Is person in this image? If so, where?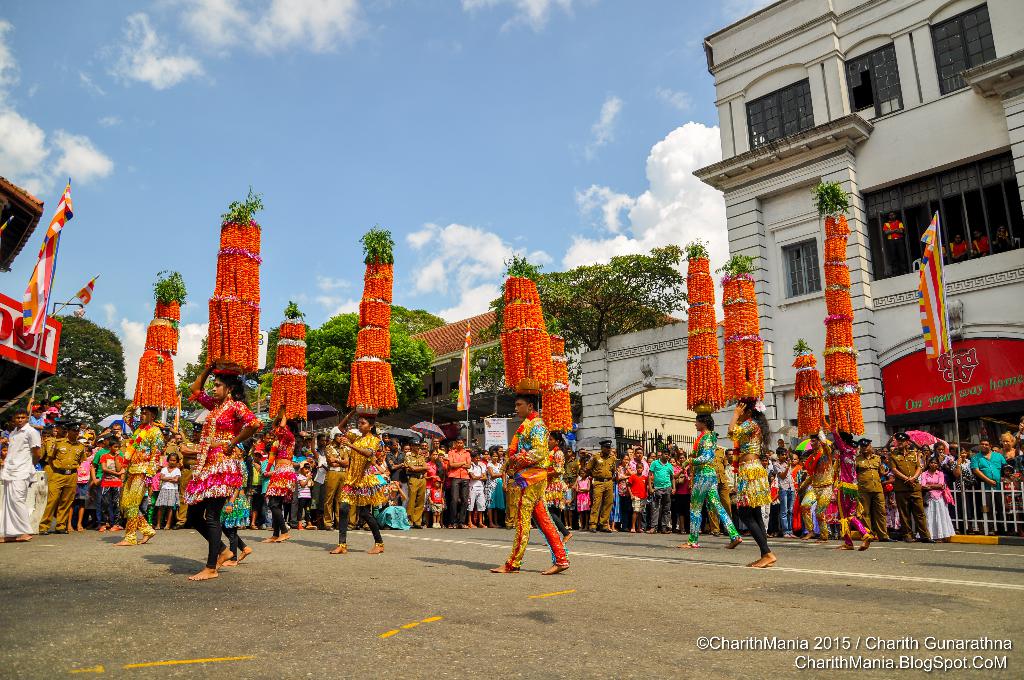
Yes, at locate(40, 421, 84, 531).
